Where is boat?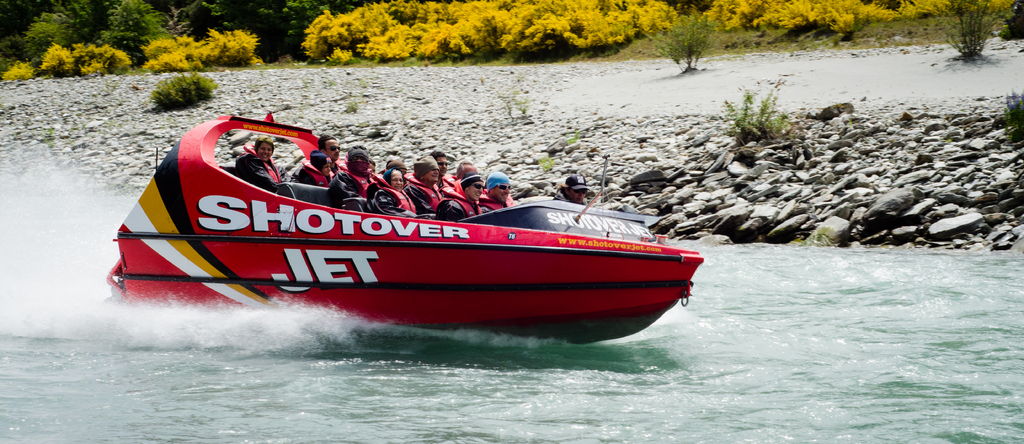
{"x1": 65, "y1": 135, "x2": 733, "y2": 321}.
